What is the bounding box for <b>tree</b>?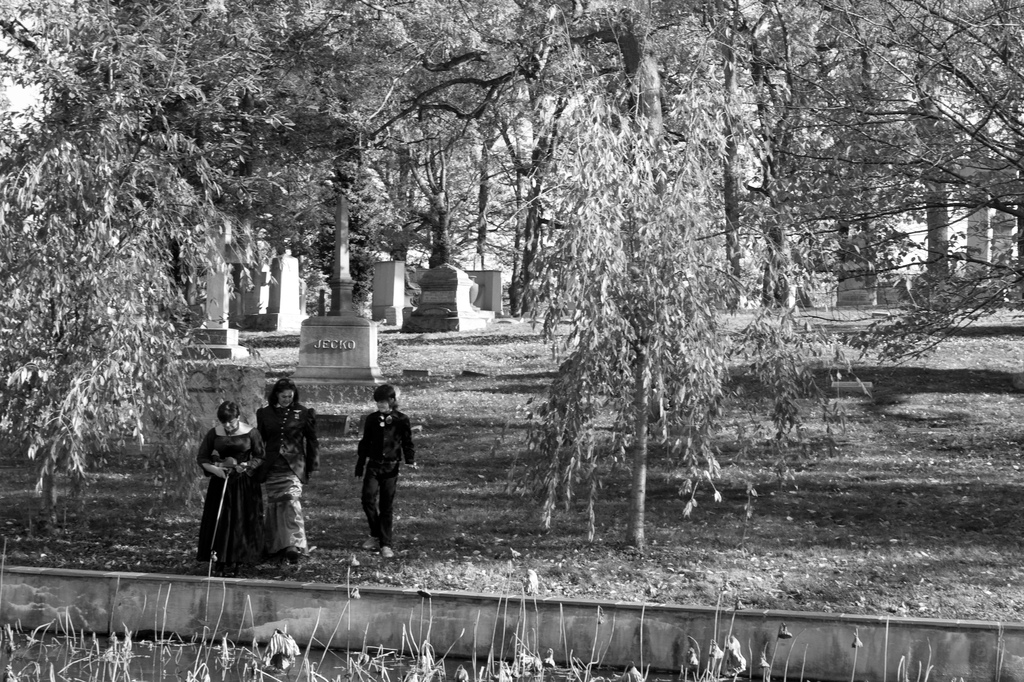
(362,0,1023,406).
